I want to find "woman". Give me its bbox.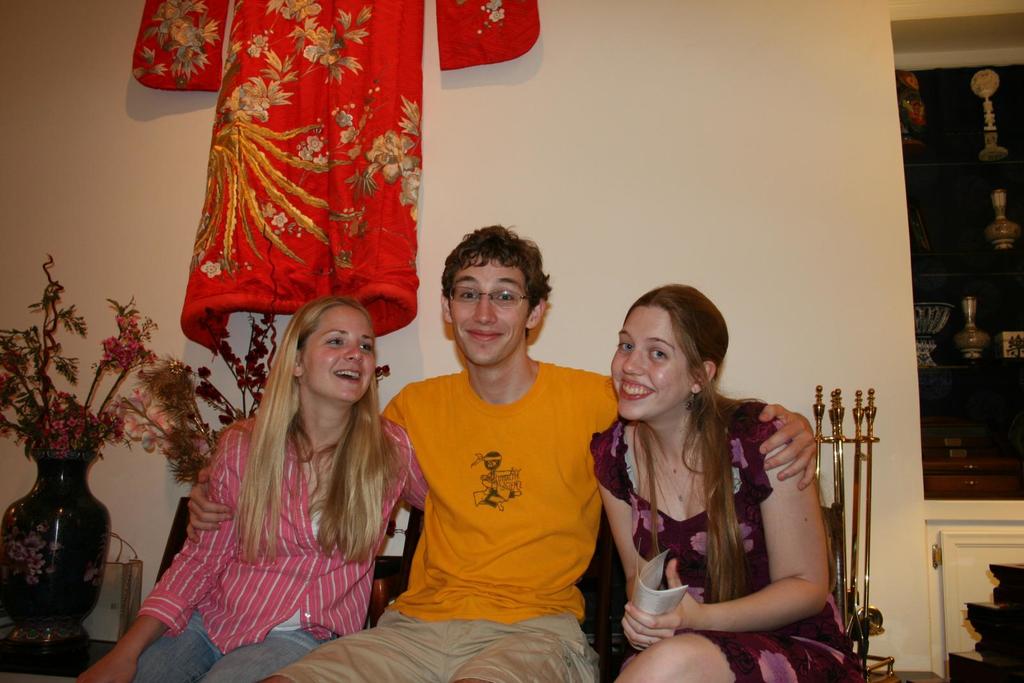
select_region(593, 283, 828, 682).
